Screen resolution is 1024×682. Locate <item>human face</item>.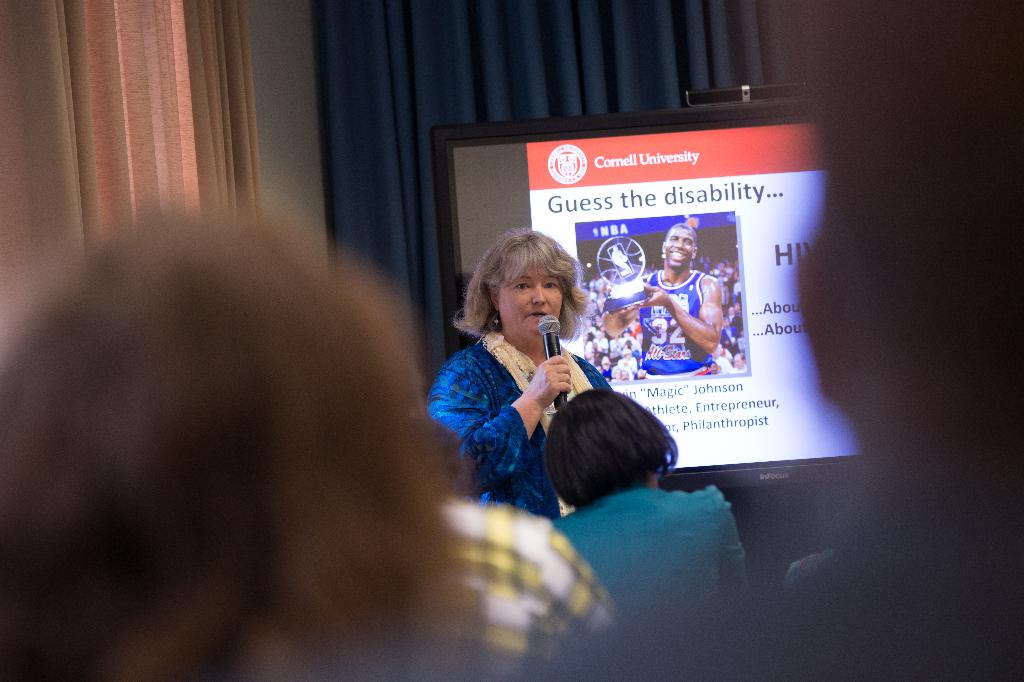
bbox(499, 265, 564, 337).
